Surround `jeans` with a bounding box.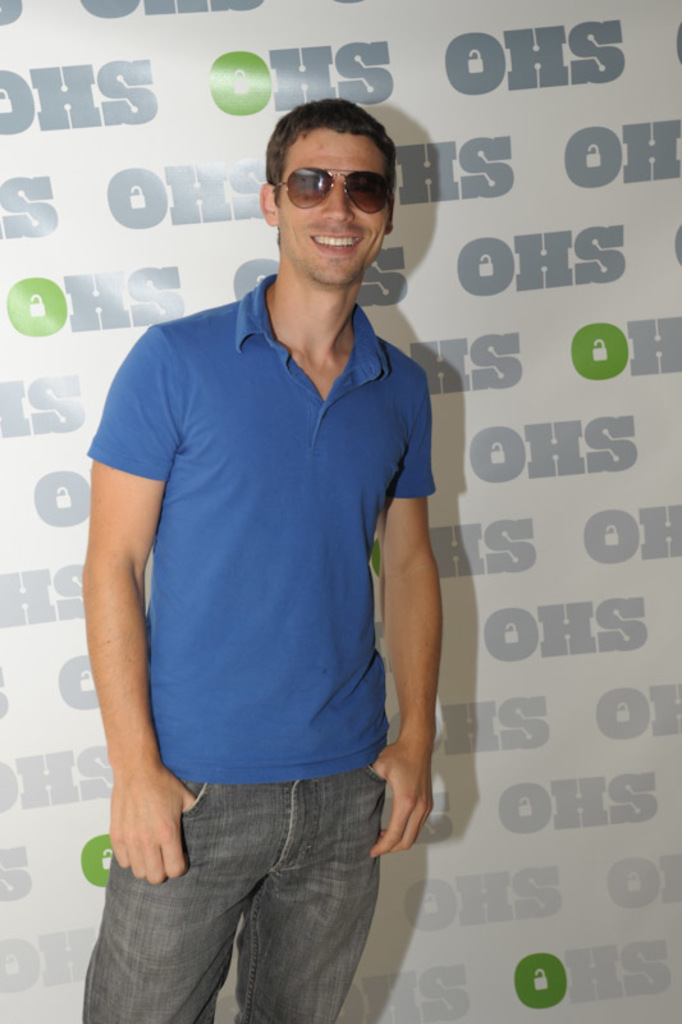
region(81, 762, 402, 1021).
